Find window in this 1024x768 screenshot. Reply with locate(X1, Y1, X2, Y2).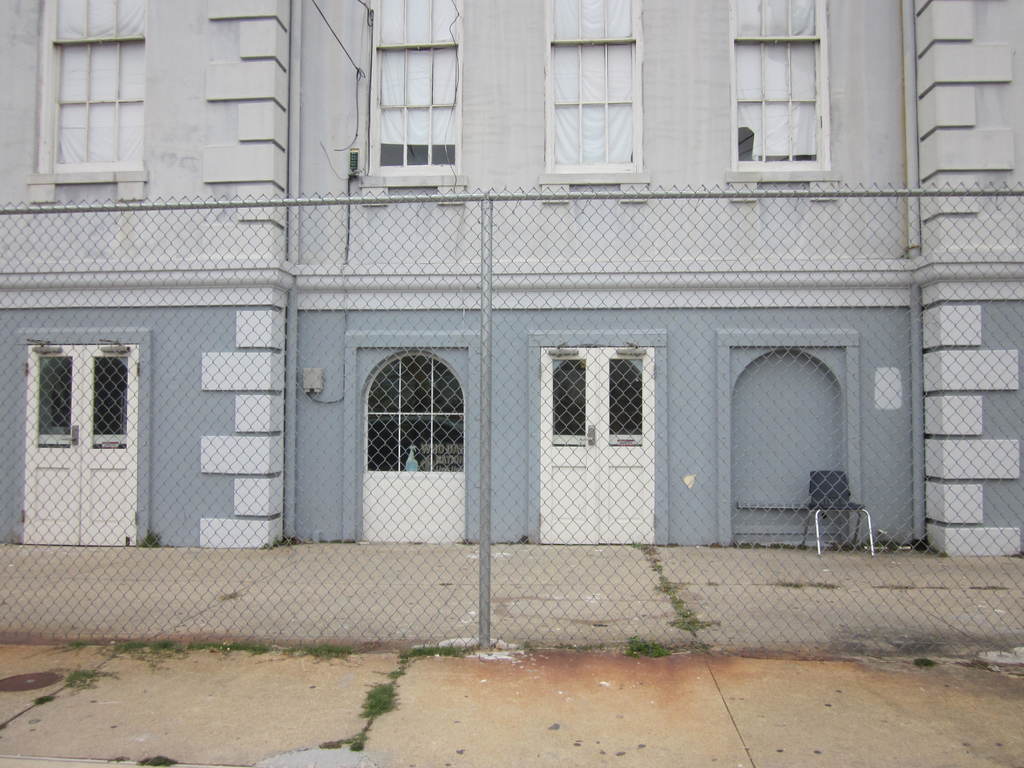
locate(367, 0, 462, 207).
